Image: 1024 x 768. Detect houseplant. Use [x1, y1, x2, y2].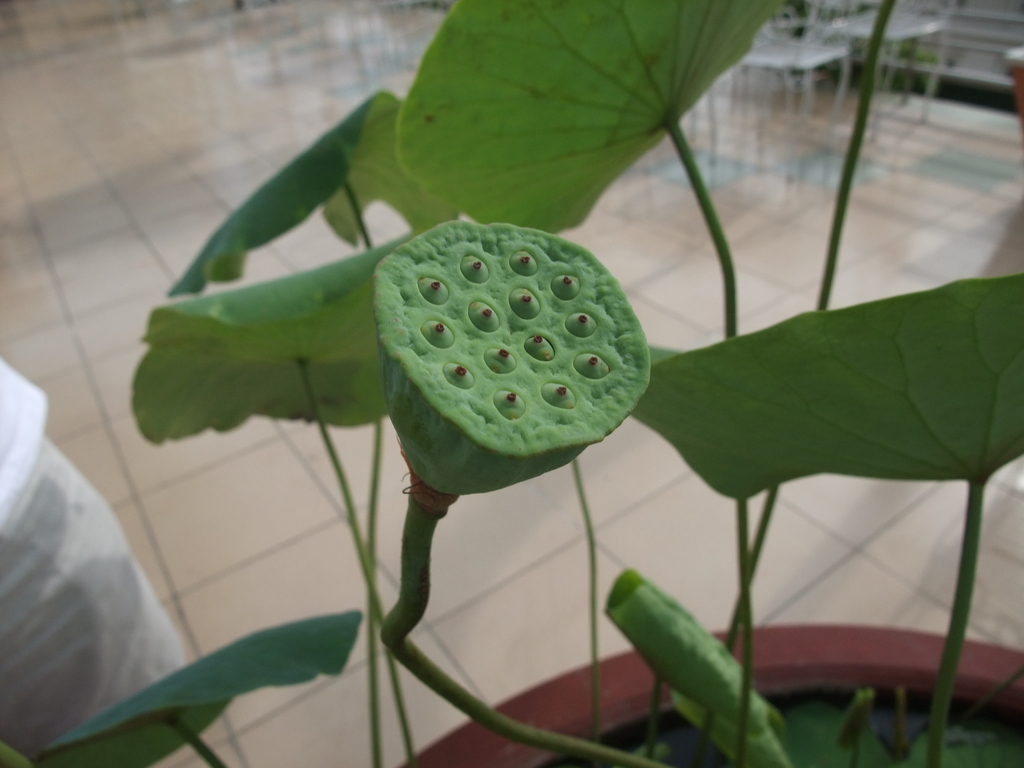
[31, 0, 1023, 767].
